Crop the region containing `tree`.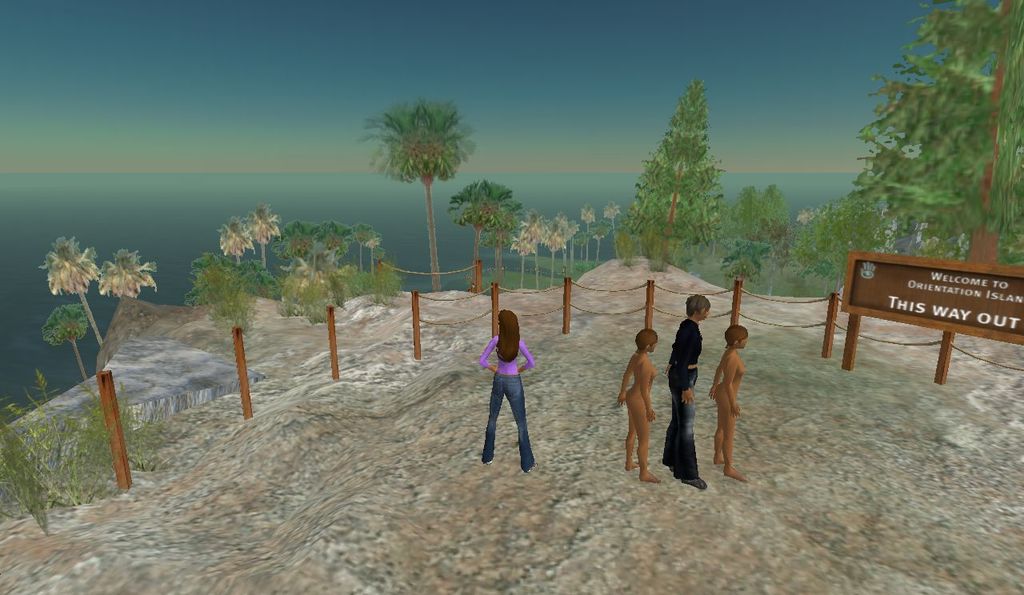
Crop region: bbox=(642, 81, 720, 270).
